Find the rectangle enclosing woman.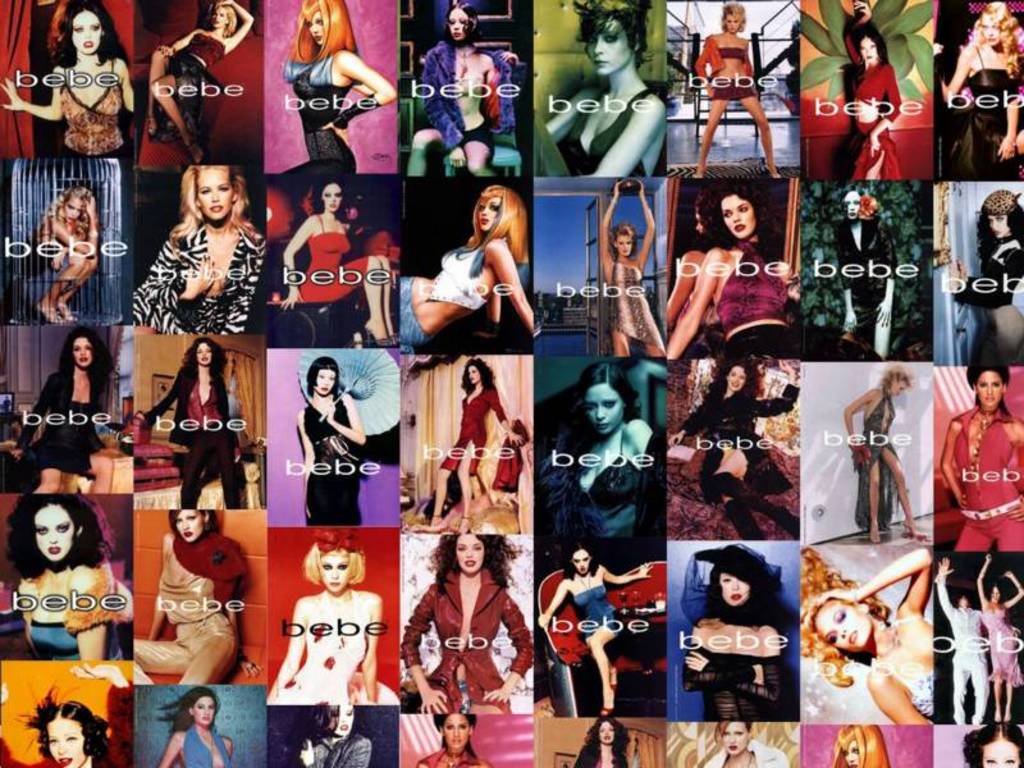
(x1=700, y1=718, x2=791, y2=767).
